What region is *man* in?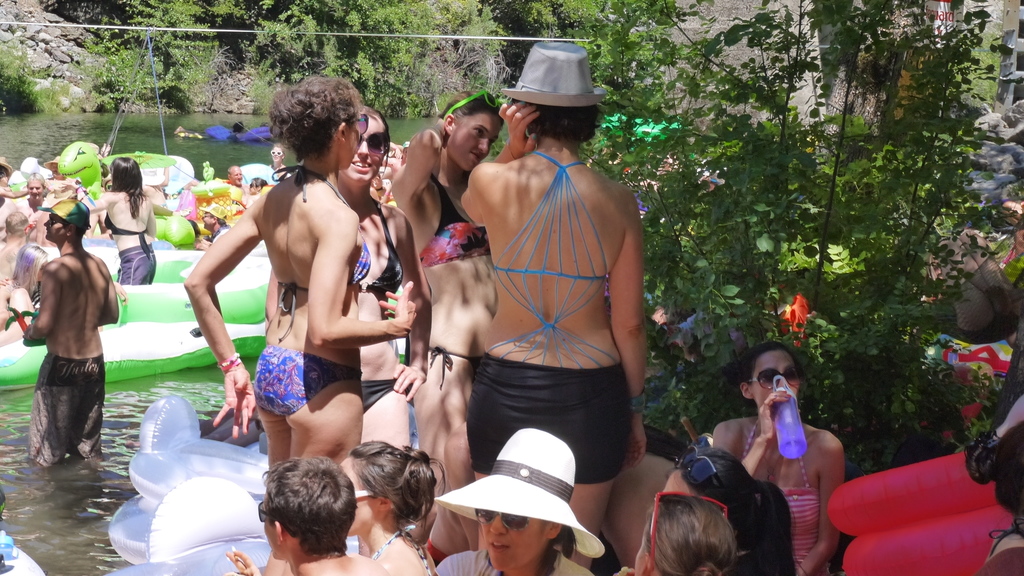
rect(223, 454, 391, 575).
